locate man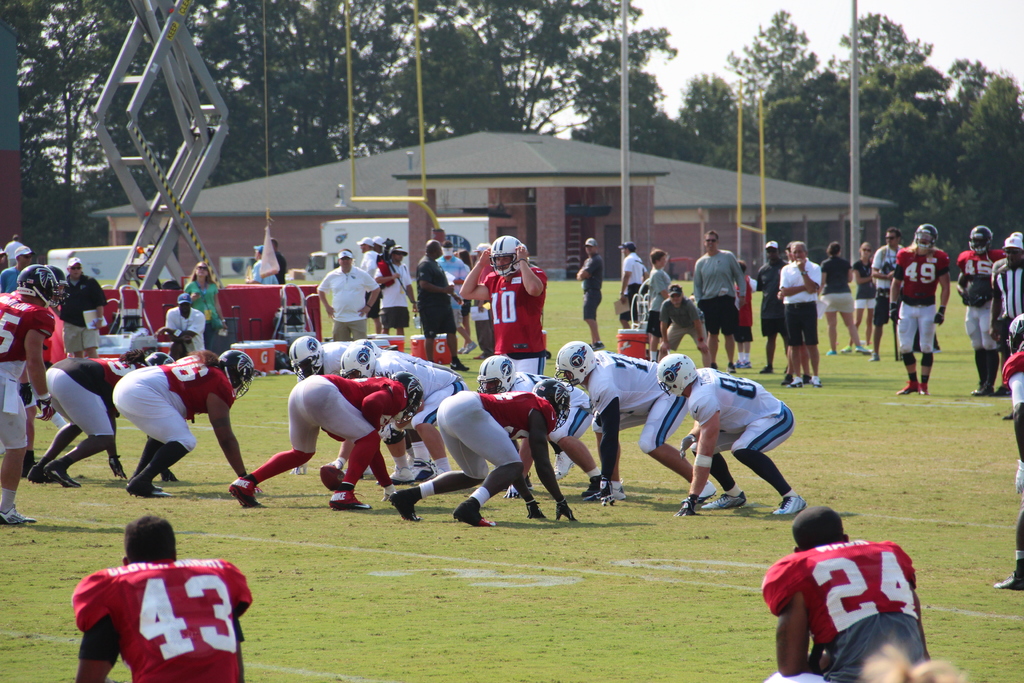
(68, 509, 252, 682)
